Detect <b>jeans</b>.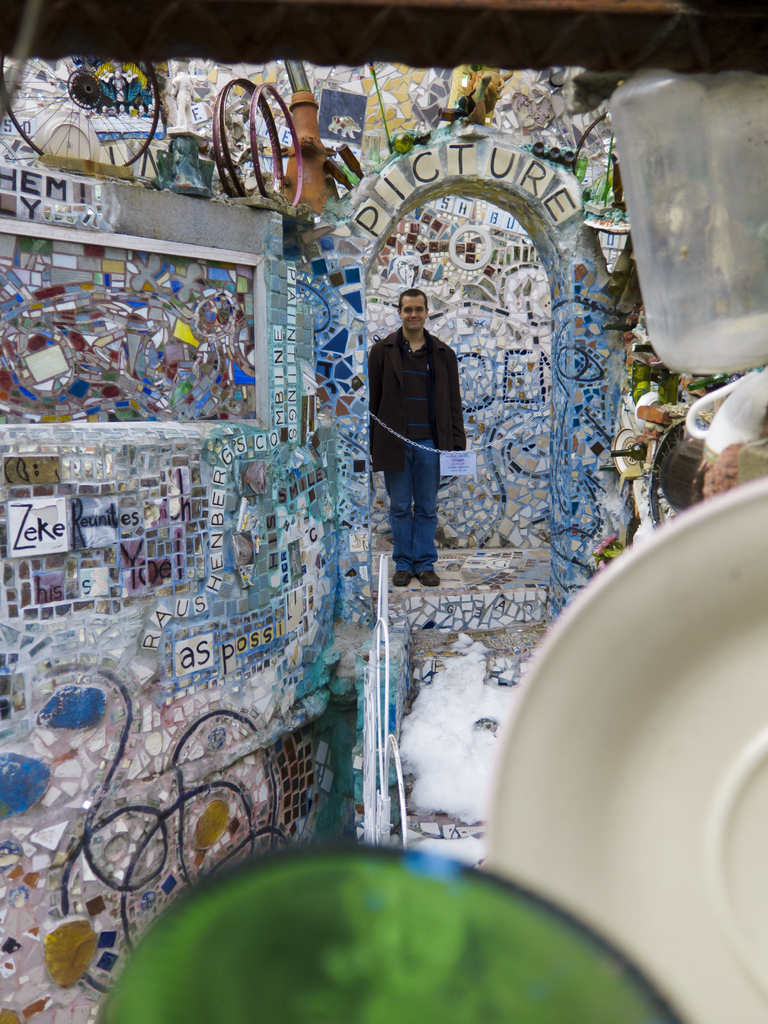
Detected at pyautogui.locateOnScreen(377, 449, 438, 582).
